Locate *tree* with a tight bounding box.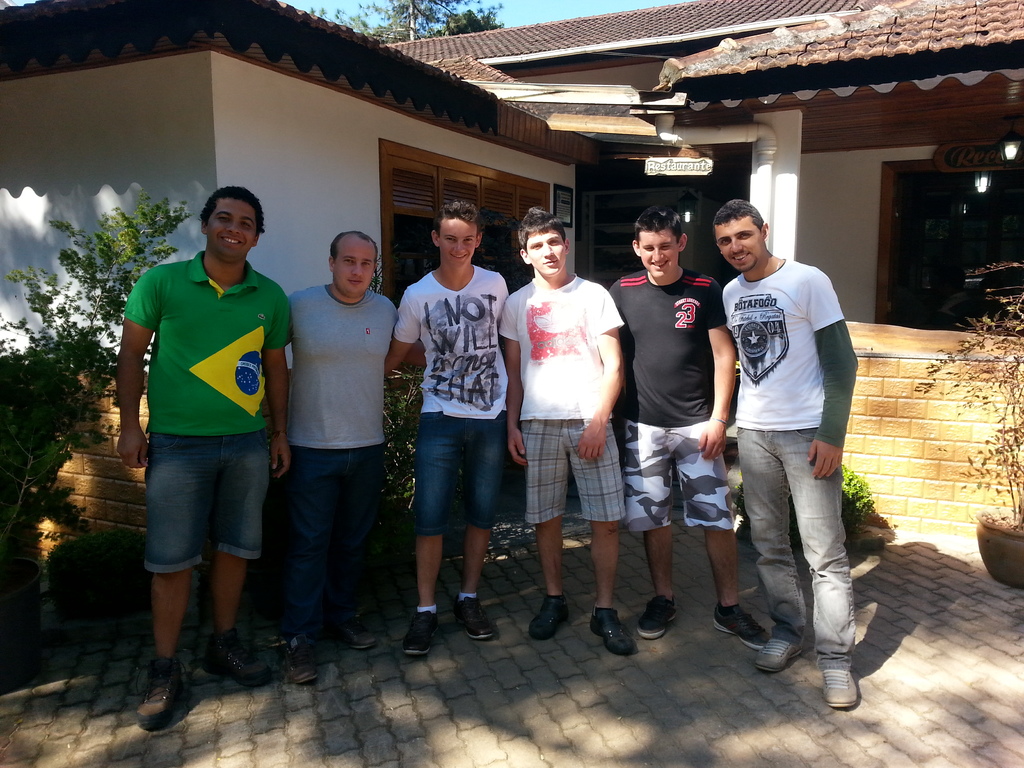
{"x1": 317, "y1": 0, "x2": 504, "y2": 44}.
